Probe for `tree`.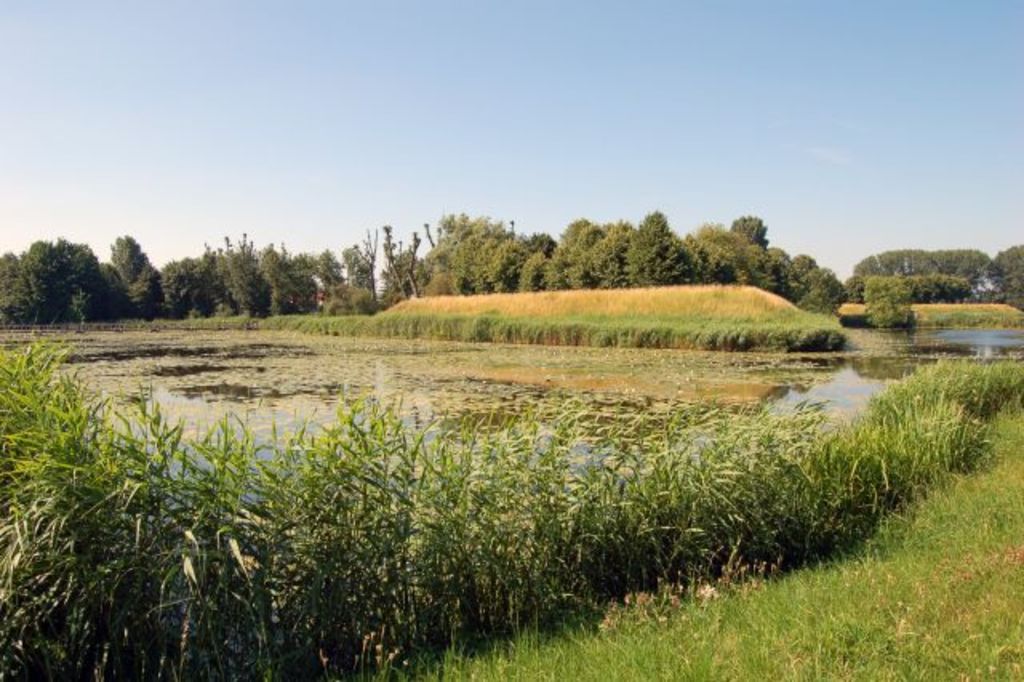
Probe result: bbox=[806, 272, 853, 319].
